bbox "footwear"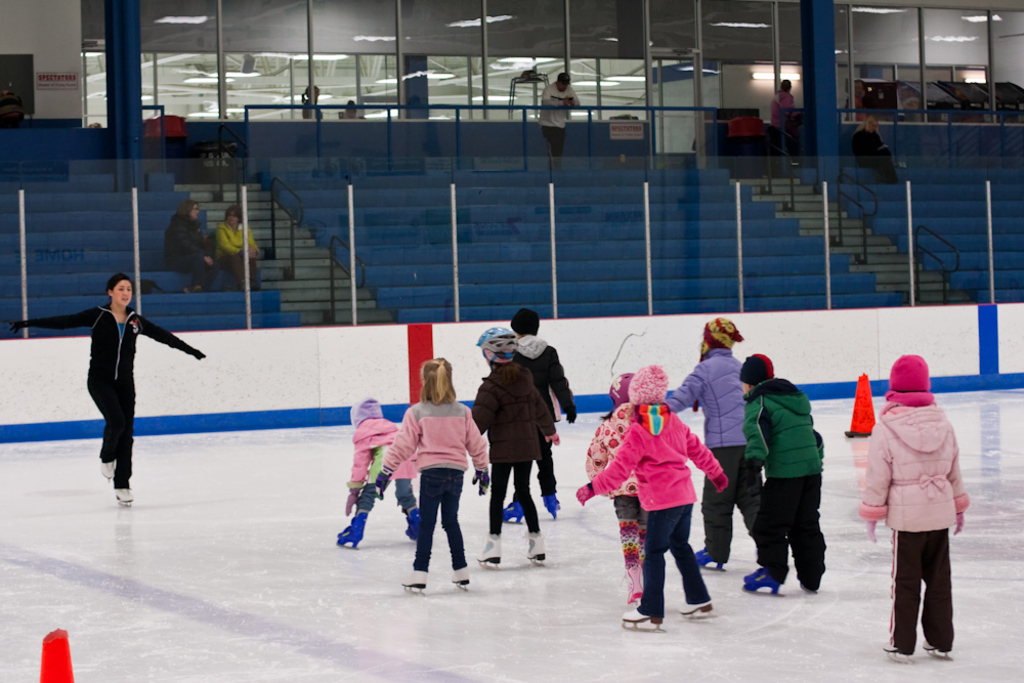
Rect(499, 496, 525, 525)
